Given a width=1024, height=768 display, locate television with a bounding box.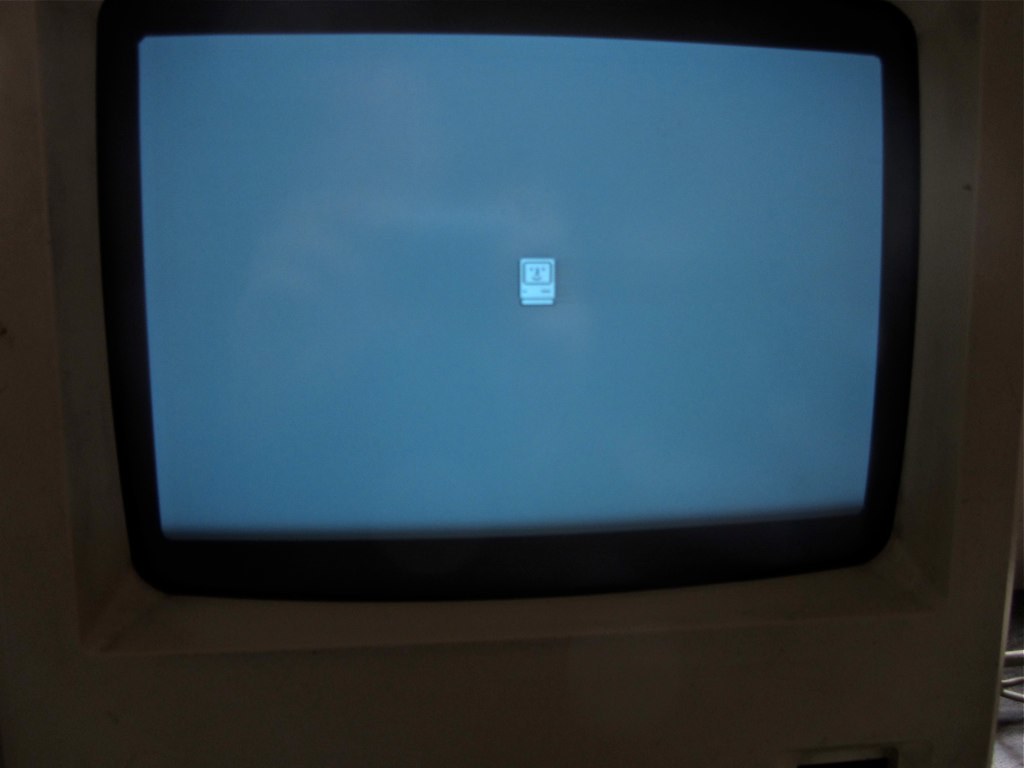
Located: select_region(92, 1, 922, 600).
